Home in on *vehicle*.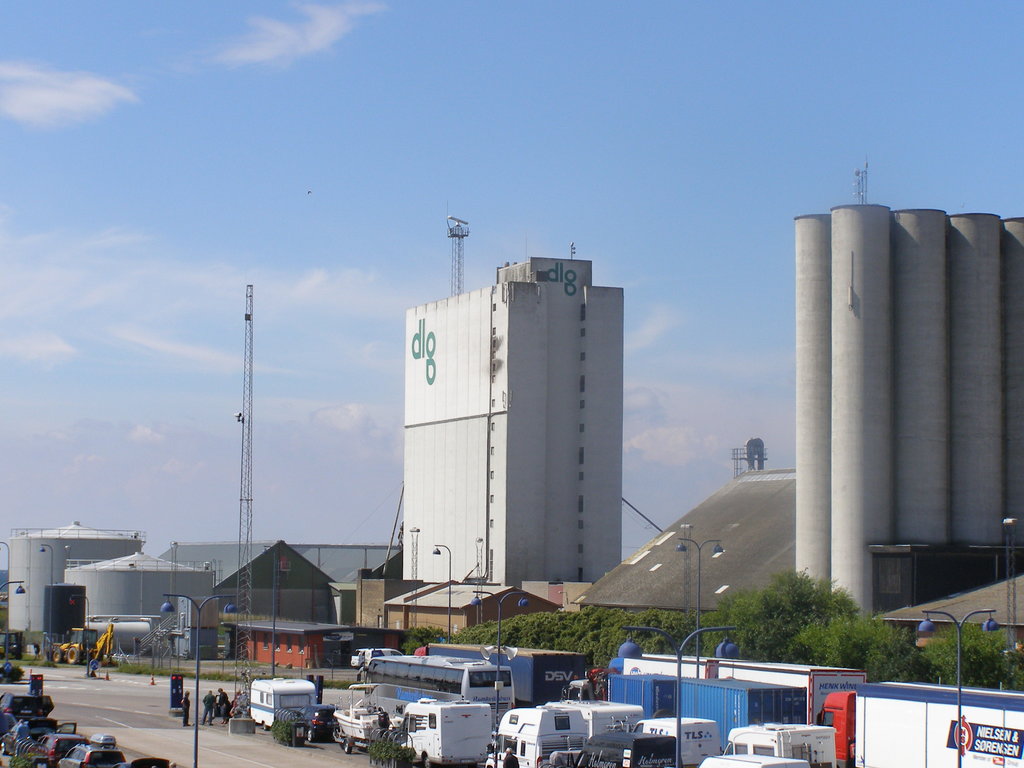
Homed in at (58, 735, 129, 767).
